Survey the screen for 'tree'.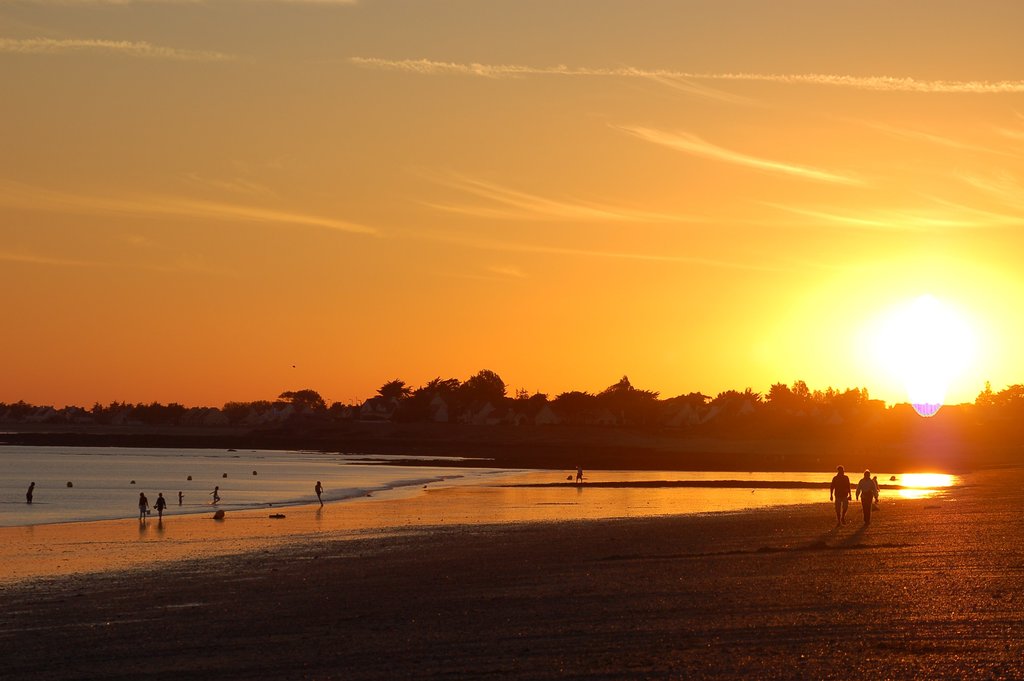
Survey found: {"x1": 415, "y1": 374, "x2": 465, "y2": 418}.
